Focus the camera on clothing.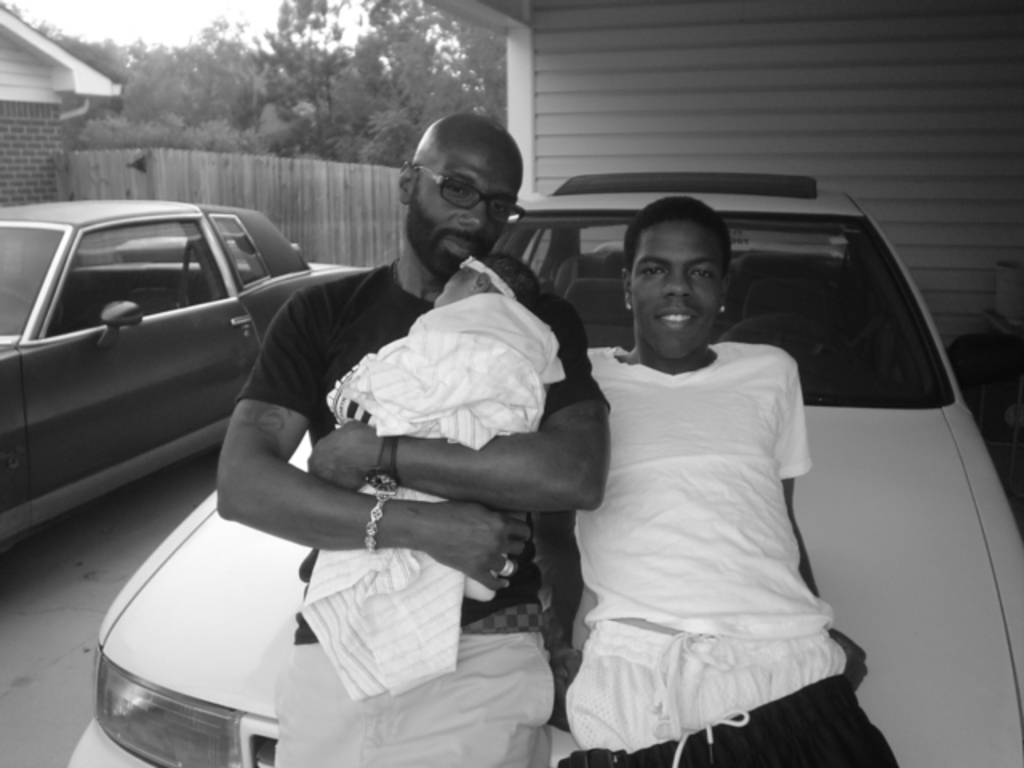
Focus region: region(232, 270, 611, 766).
